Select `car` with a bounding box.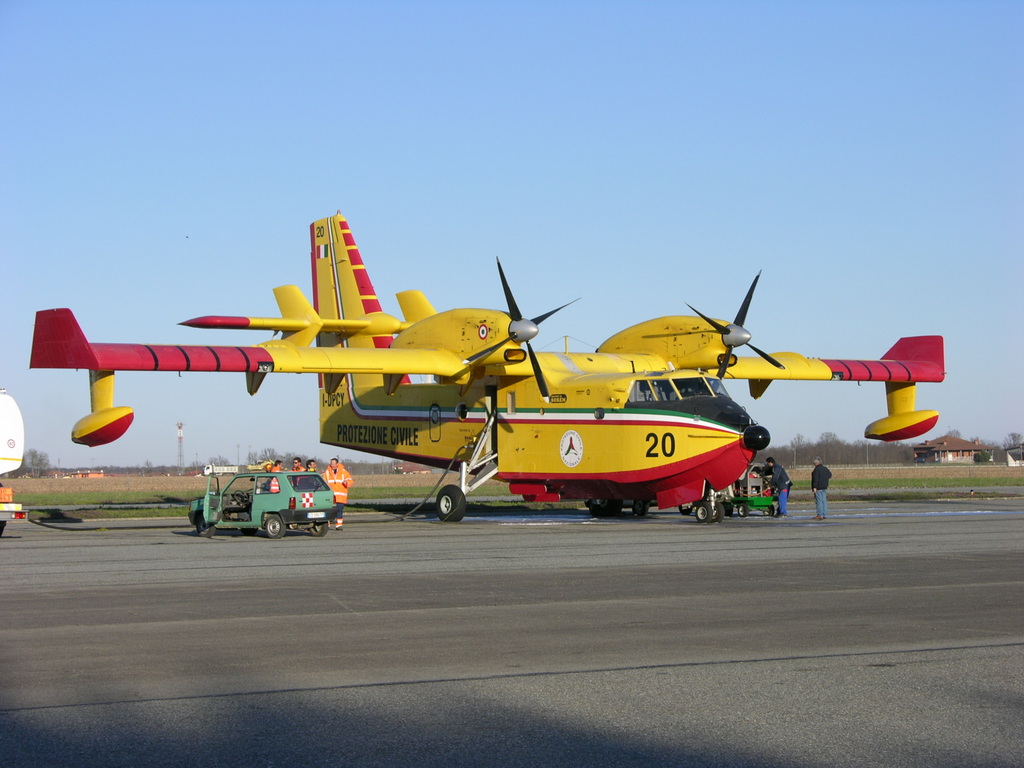
x1=189, y1=470, x2=339, y2=538.
